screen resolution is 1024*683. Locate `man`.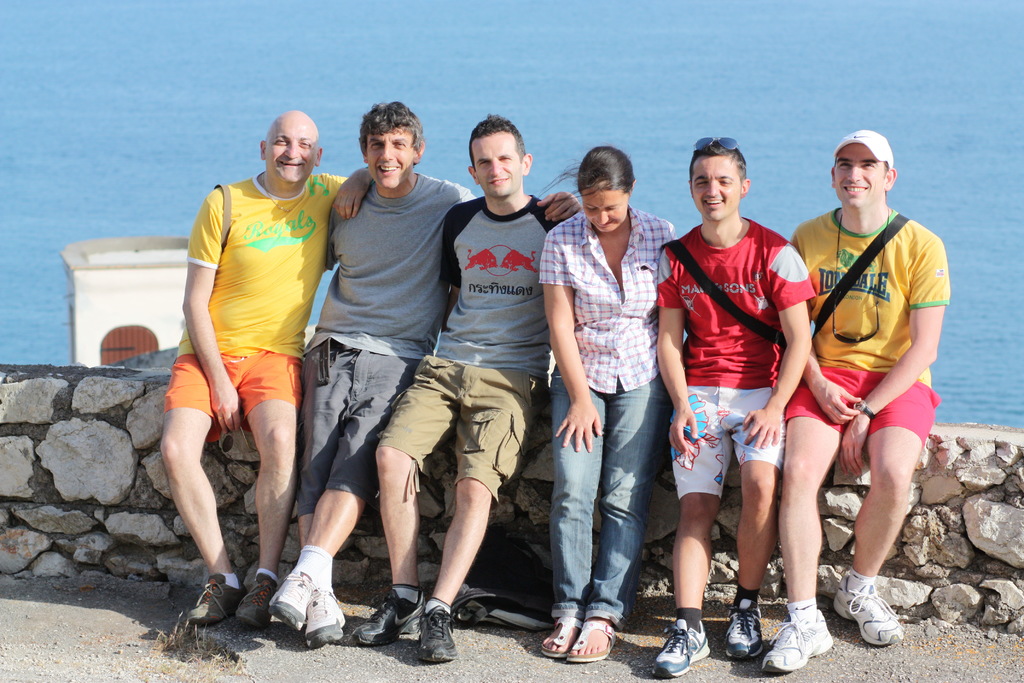
(266,97,578,649).
